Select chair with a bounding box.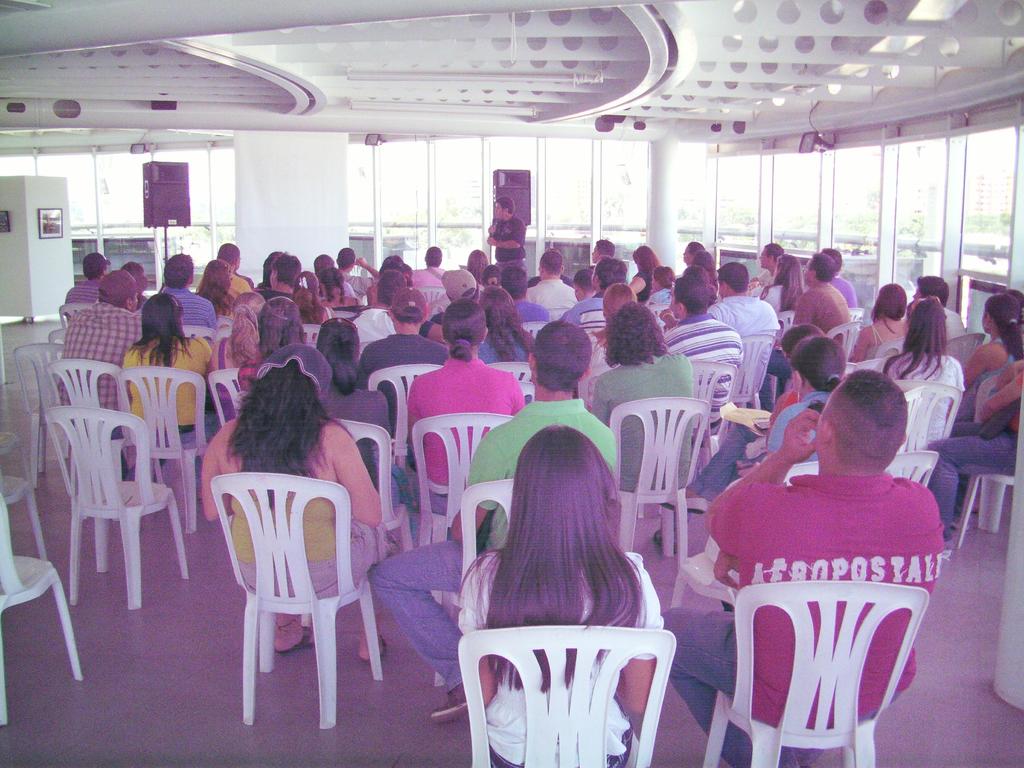
{"left": 945, "top": 332, "right": 985, "bottom": 364}.
